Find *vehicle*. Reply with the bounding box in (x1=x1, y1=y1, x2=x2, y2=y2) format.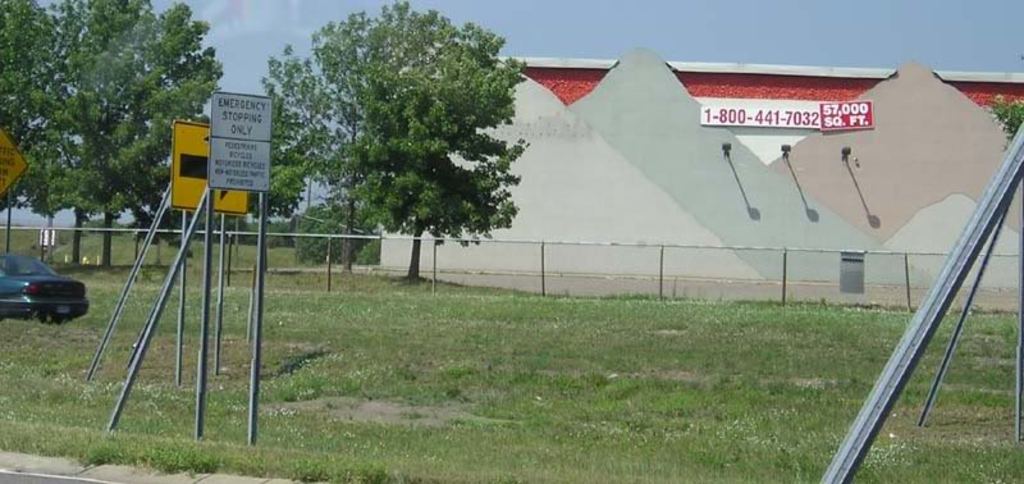
(x1=0, y1=246, x2=74, y2=327).
